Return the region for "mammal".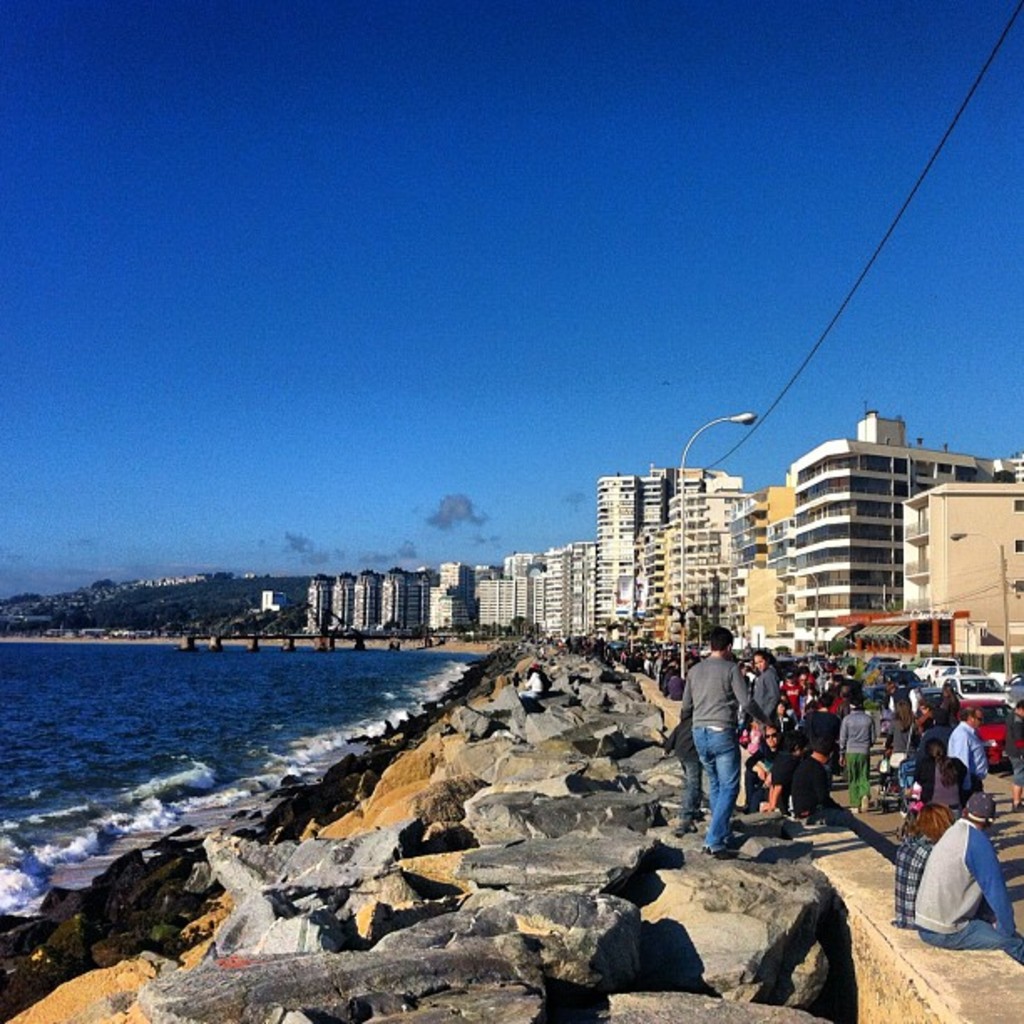
left=679, top=649, right=773, bottom=843.
